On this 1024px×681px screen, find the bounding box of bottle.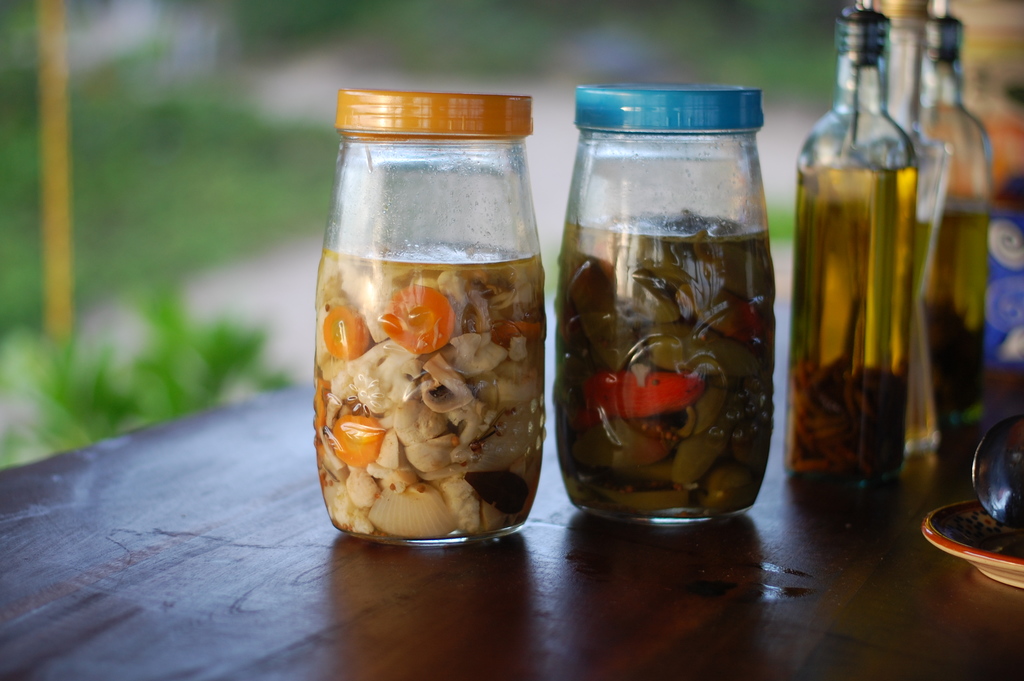
Bounding box: [910,0,996,442].
